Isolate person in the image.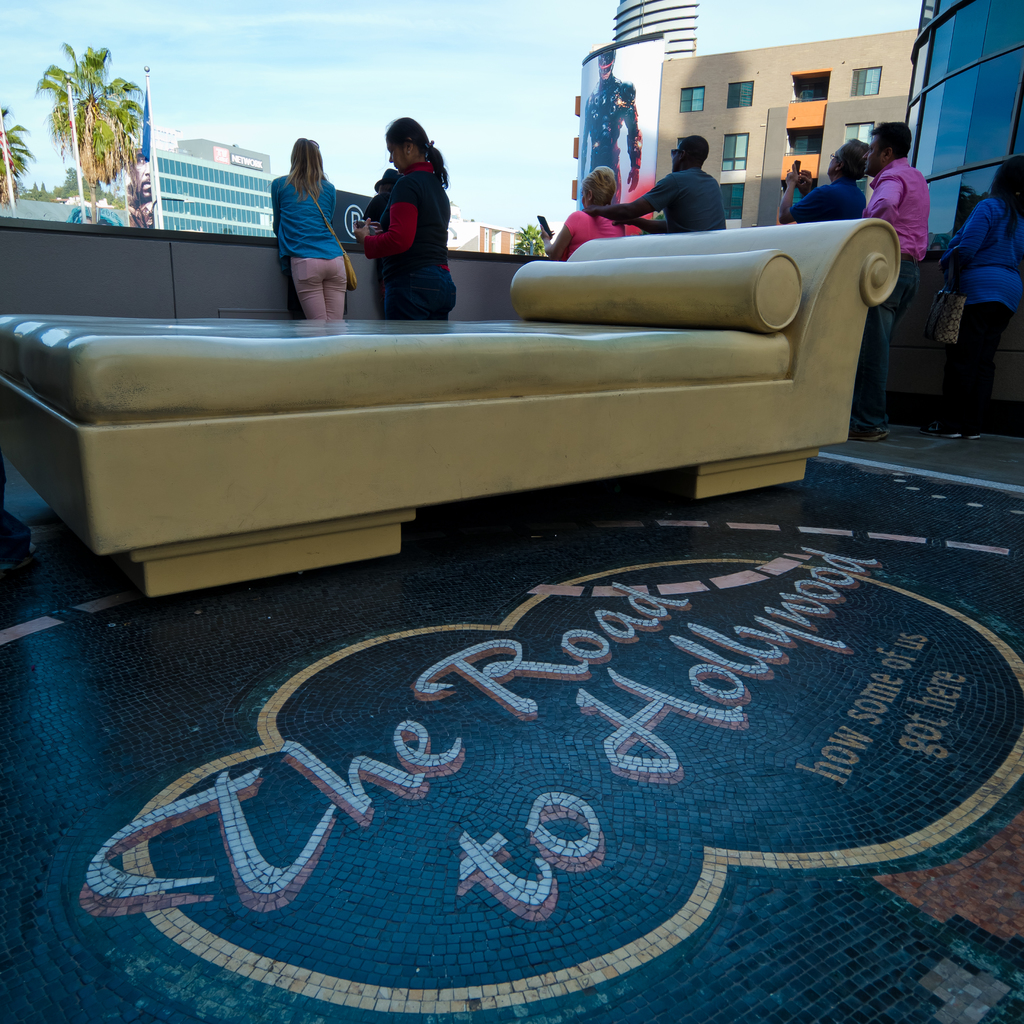
Isolated region: [357,113,460,298].
